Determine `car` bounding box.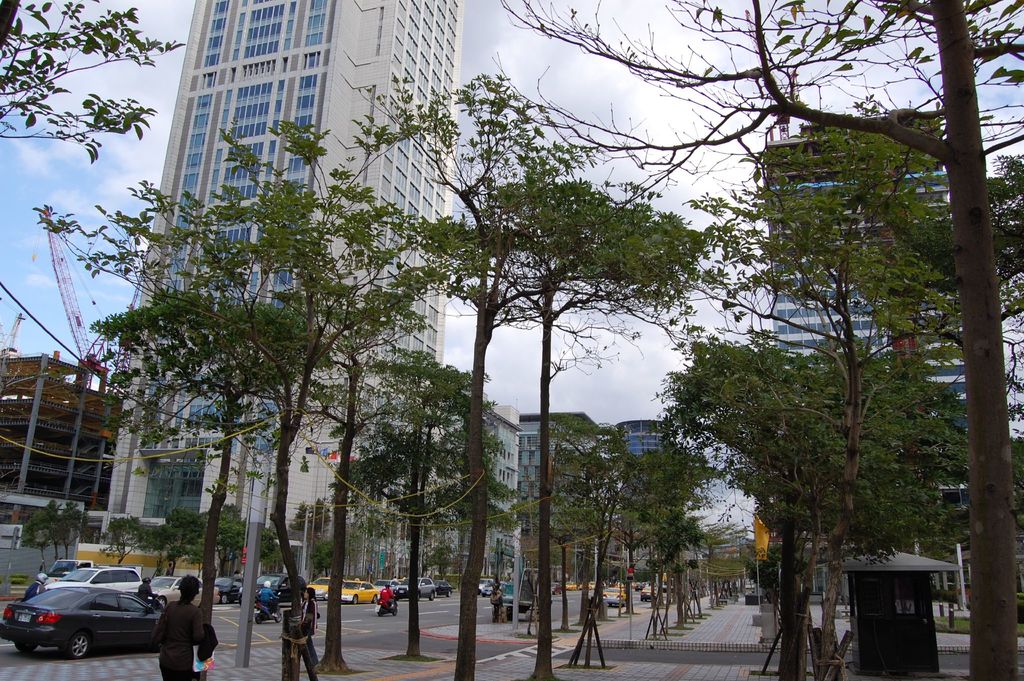
Determined: <region>45, 559, 90, 587</region>.
